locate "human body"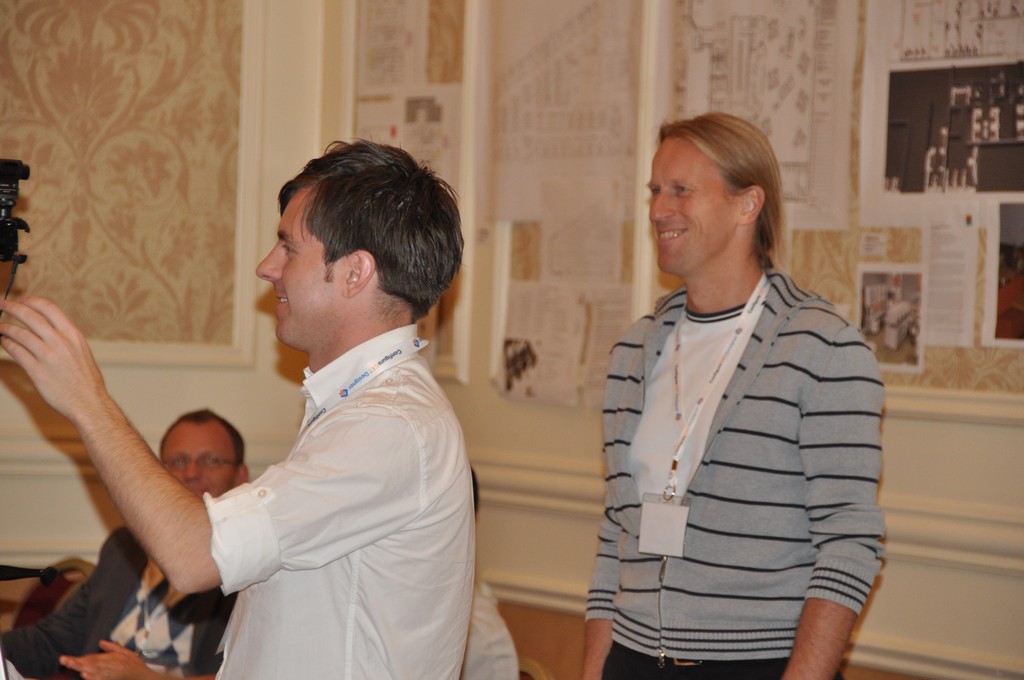
box=[461, 572, 525, 679]
